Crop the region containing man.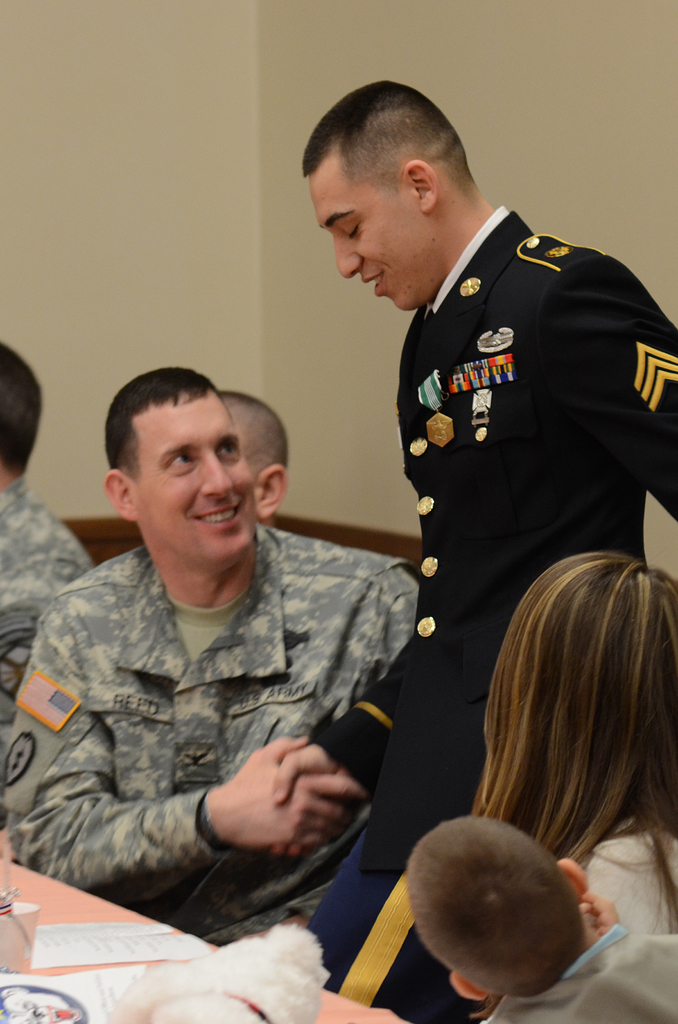
Crop region: <bbox>0, 337, 93, 762</bbox>.
